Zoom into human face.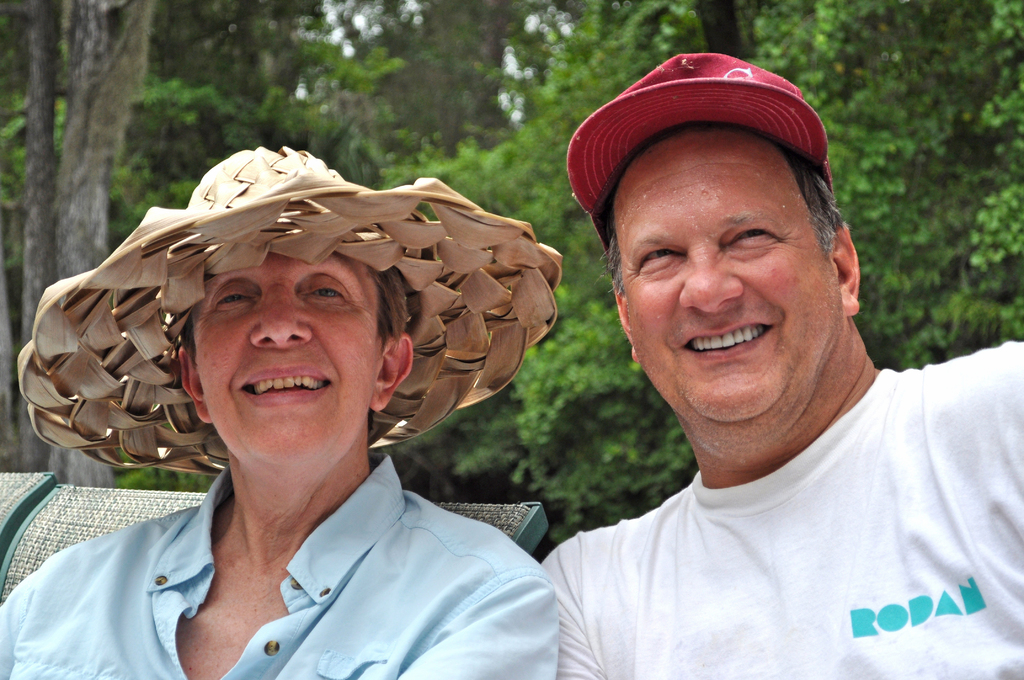
Zoom target: (x1=612, y1=124, x2=845, y2=422).
